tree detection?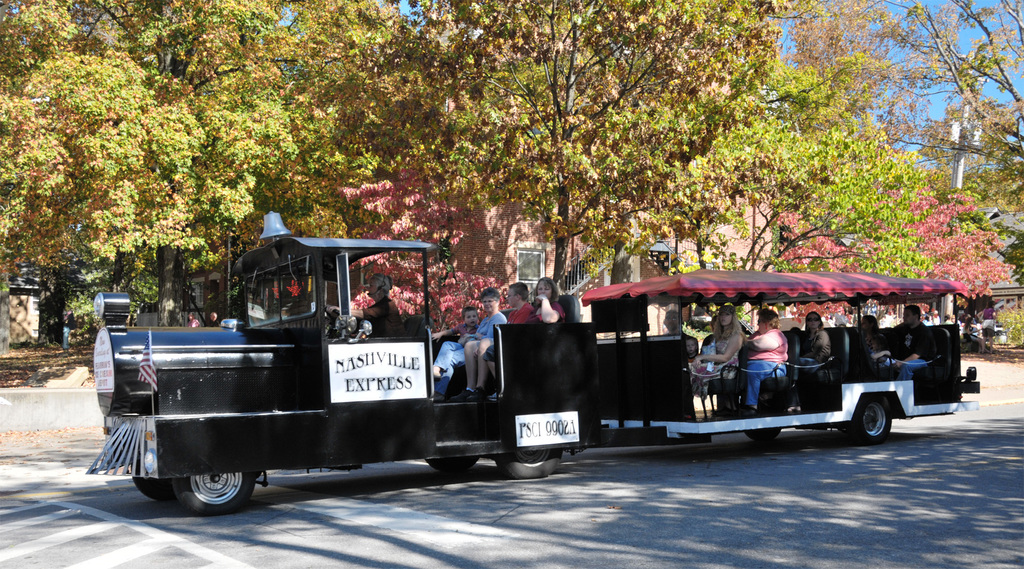
<region>416, 0, 808, 290</region>
